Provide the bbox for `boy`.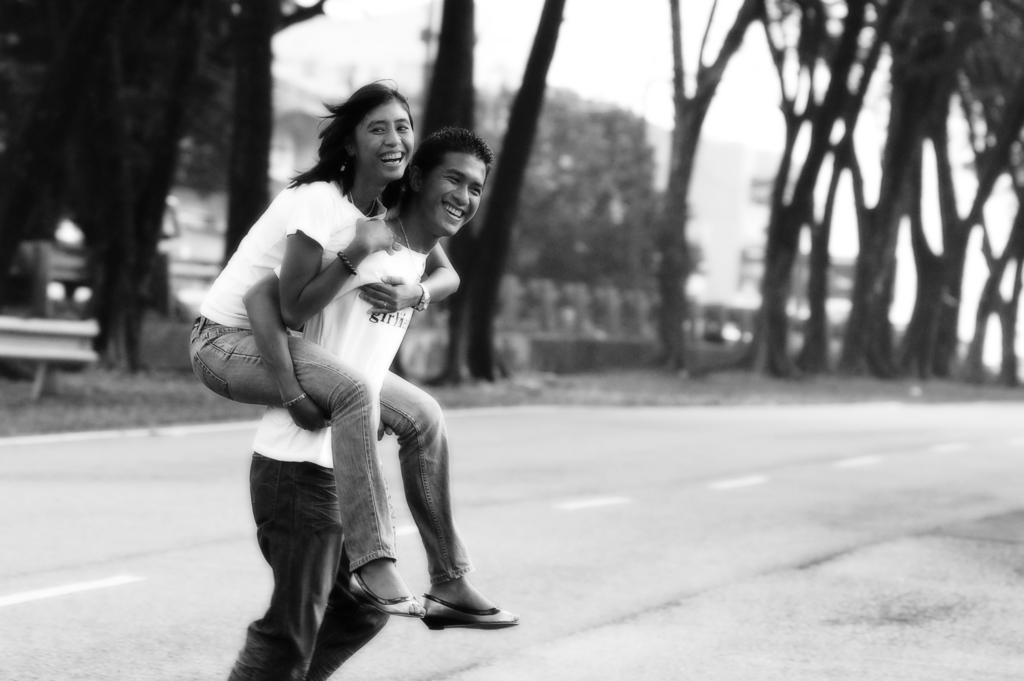
(227,125,496,680).
